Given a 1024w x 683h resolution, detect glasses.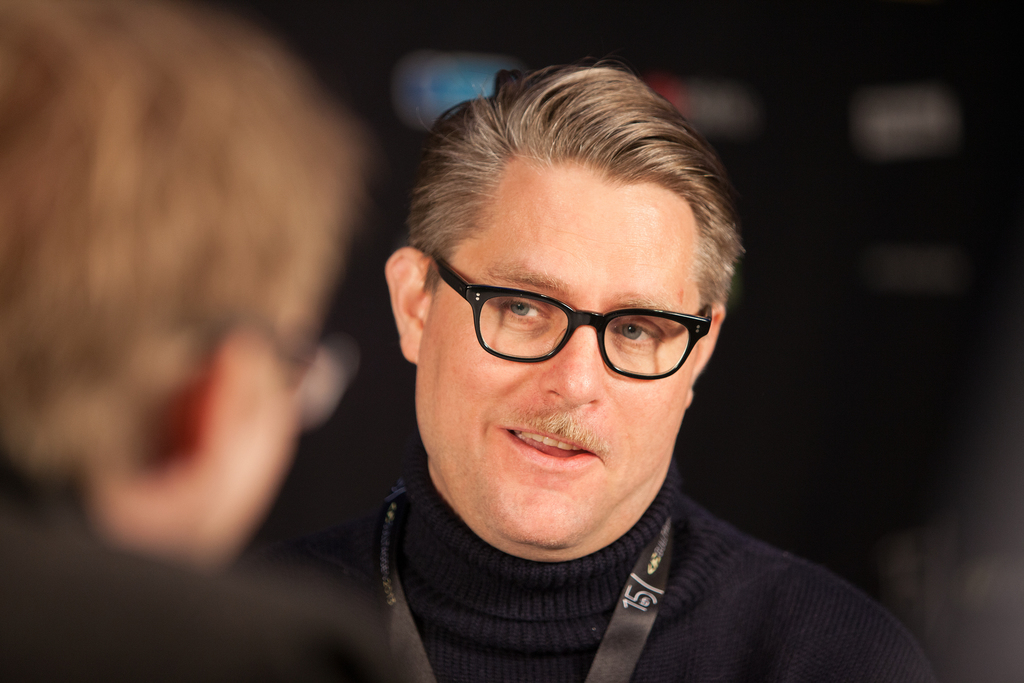
{"left": 417, "top": 270, "right": 721, "bottom": 384}.
